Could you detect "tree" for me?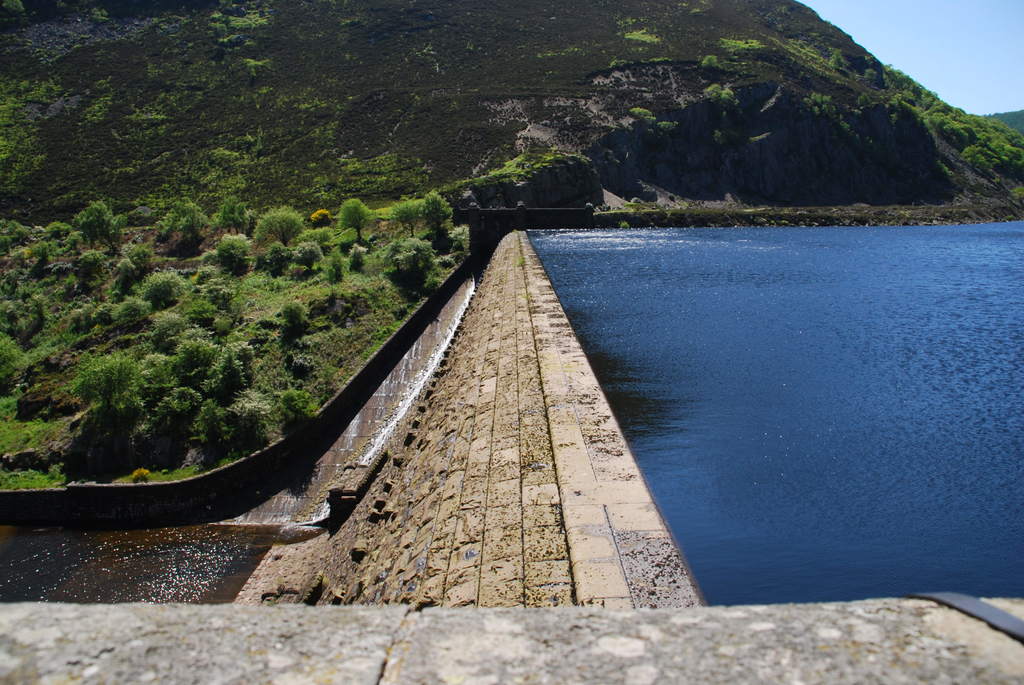
Detection result: [left=278, top=294, right=305, bottom=336].
